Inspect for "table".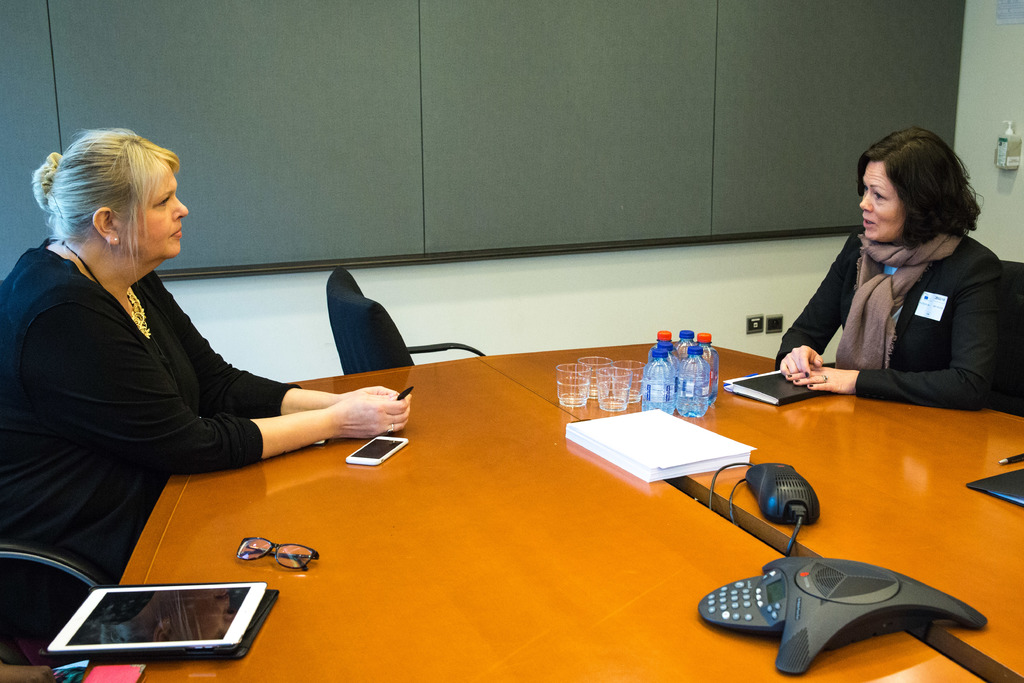
Inspection: {"left": 79, "top": 334, "right": 1004, "bottom": 682}.
